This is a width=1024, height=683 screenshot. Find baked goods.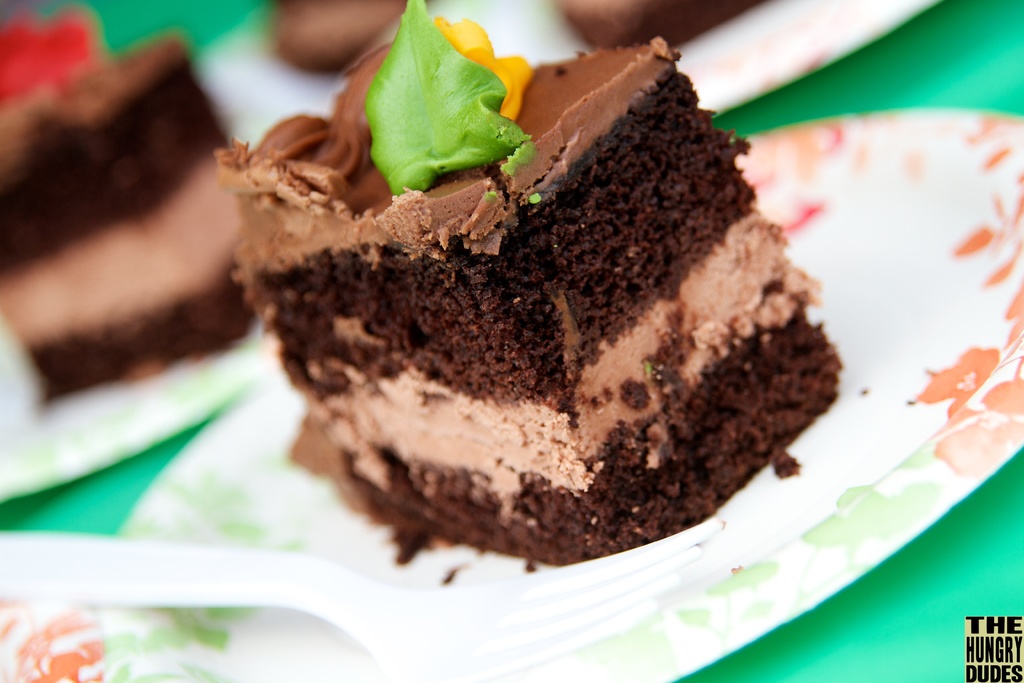
Bounding box: 556,0,772,48.
